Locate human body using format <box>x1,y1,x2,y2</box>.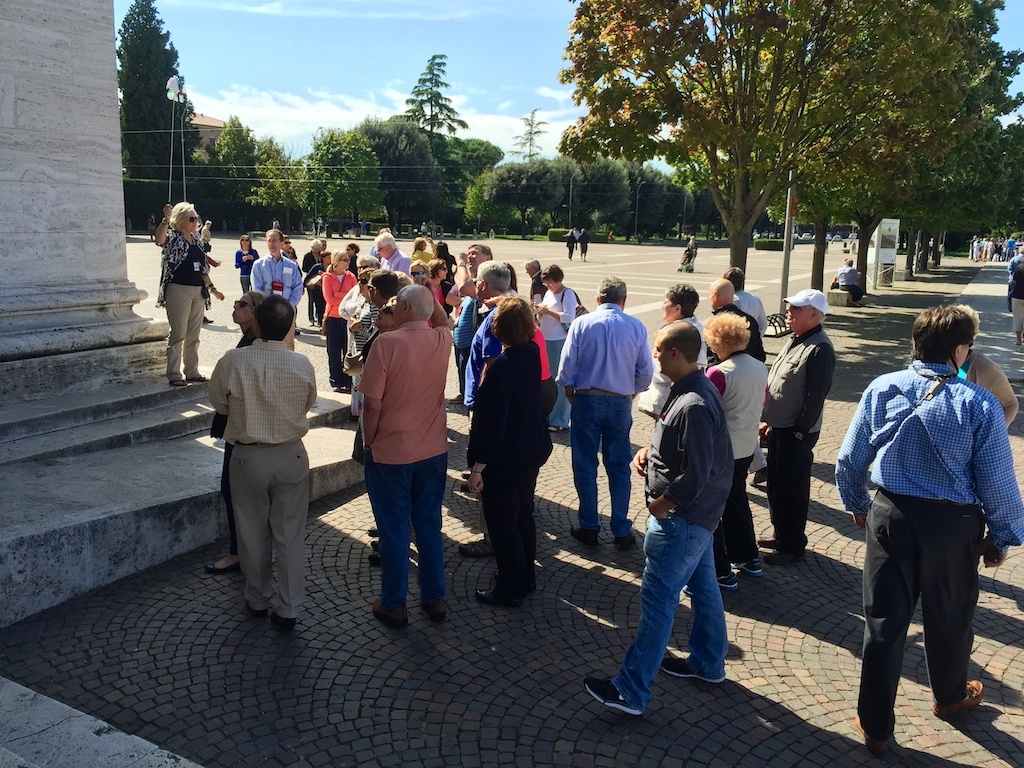
<box>467,251,526,416</box>.
